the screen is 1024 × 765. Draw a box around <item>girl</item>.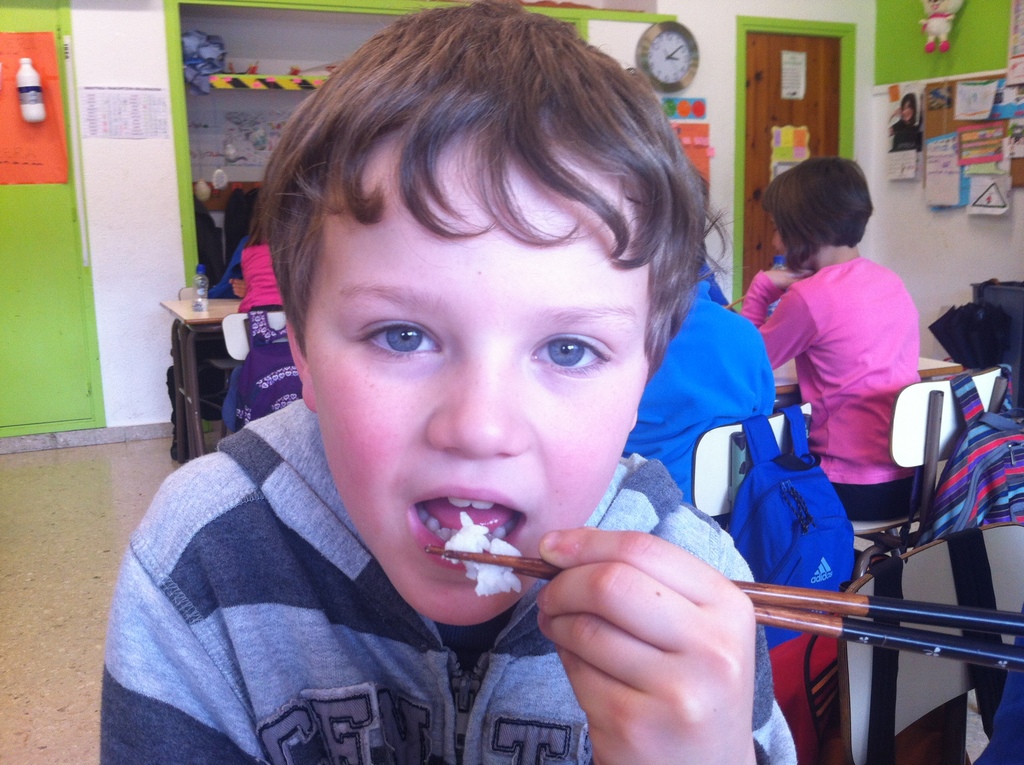
(x1=737, y1=153, x2=926, y2=599).
